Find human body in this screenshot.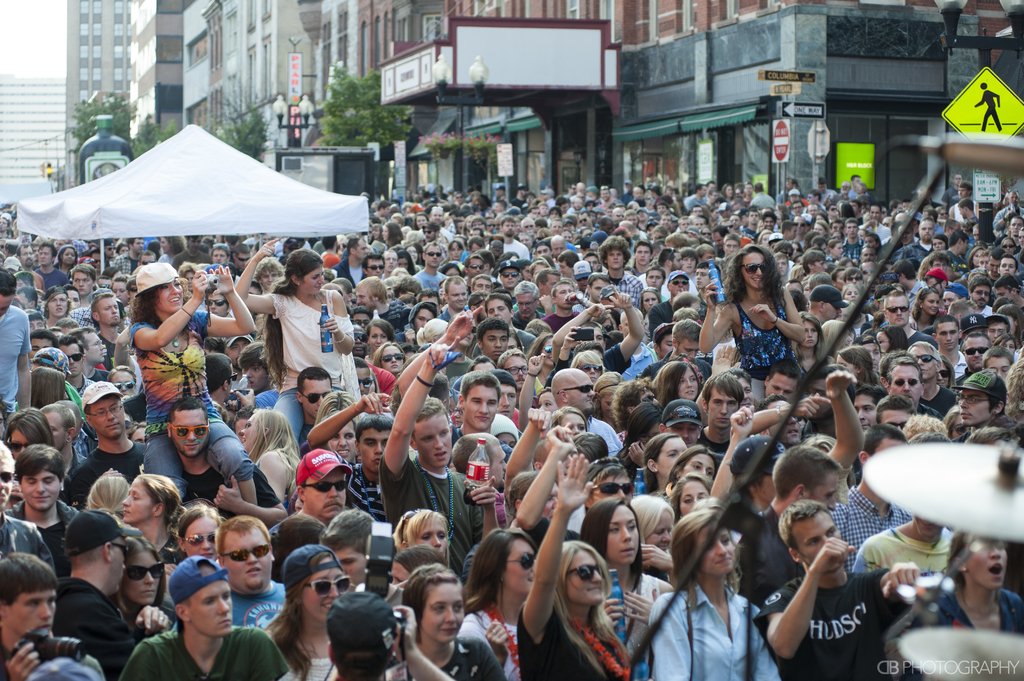
The bounding box for human body is Rect(775, 485, 903, 677).
